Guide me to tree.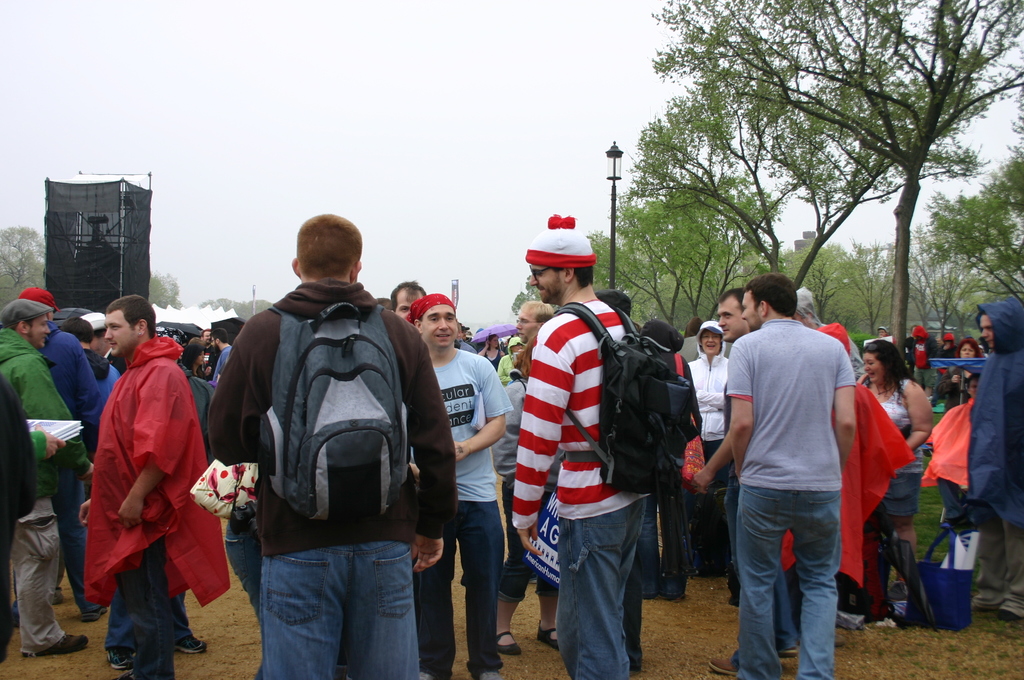
Guidance: bbox=[148, 263, 184, 317].
